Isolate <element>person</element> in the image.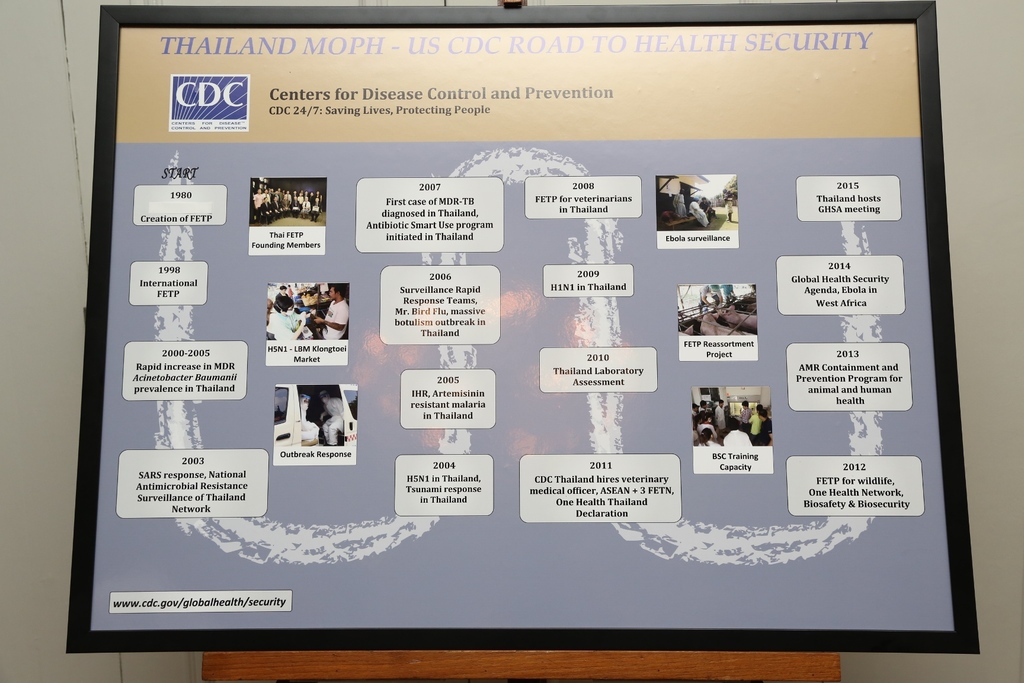
Isolated region: box(750, 402, 762, 432).
